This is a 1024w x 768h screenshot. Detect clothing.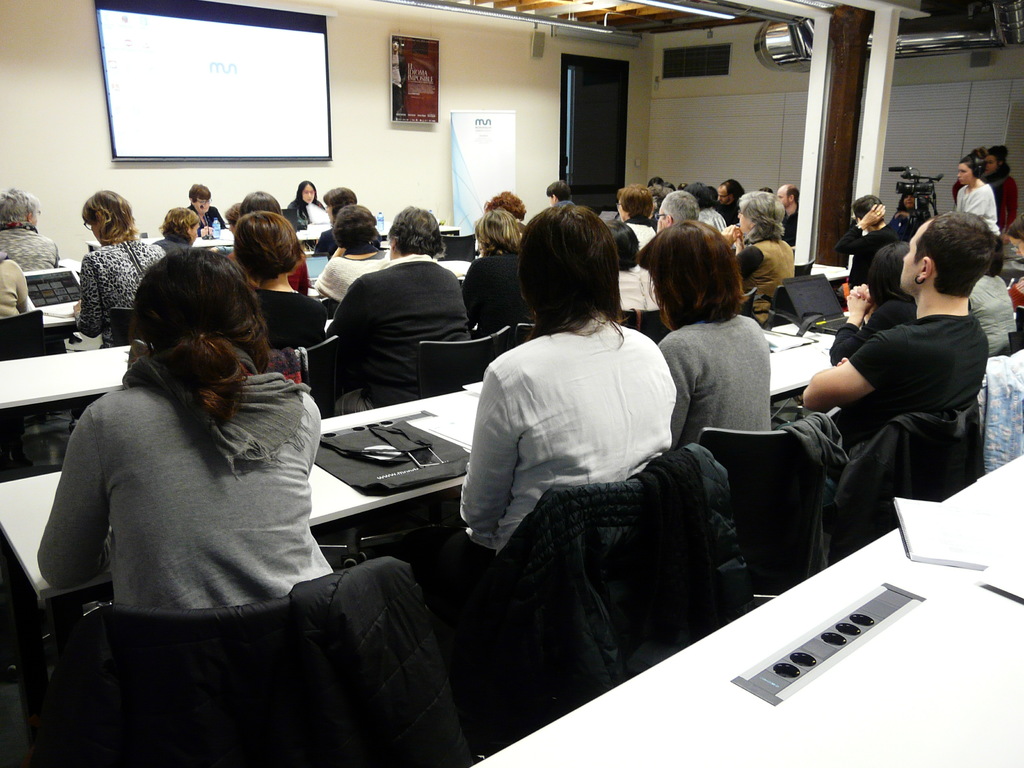
box(956, 179, 998, 233).
